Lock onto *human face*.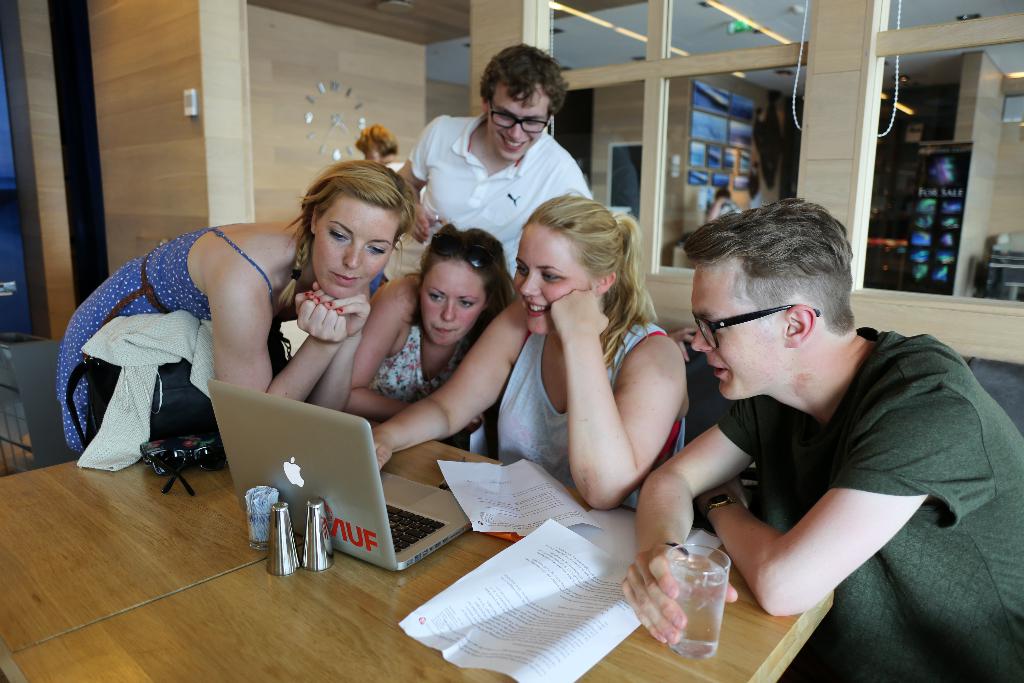
Locked: (x1=692, y1=265, x2=787, y2=399).
